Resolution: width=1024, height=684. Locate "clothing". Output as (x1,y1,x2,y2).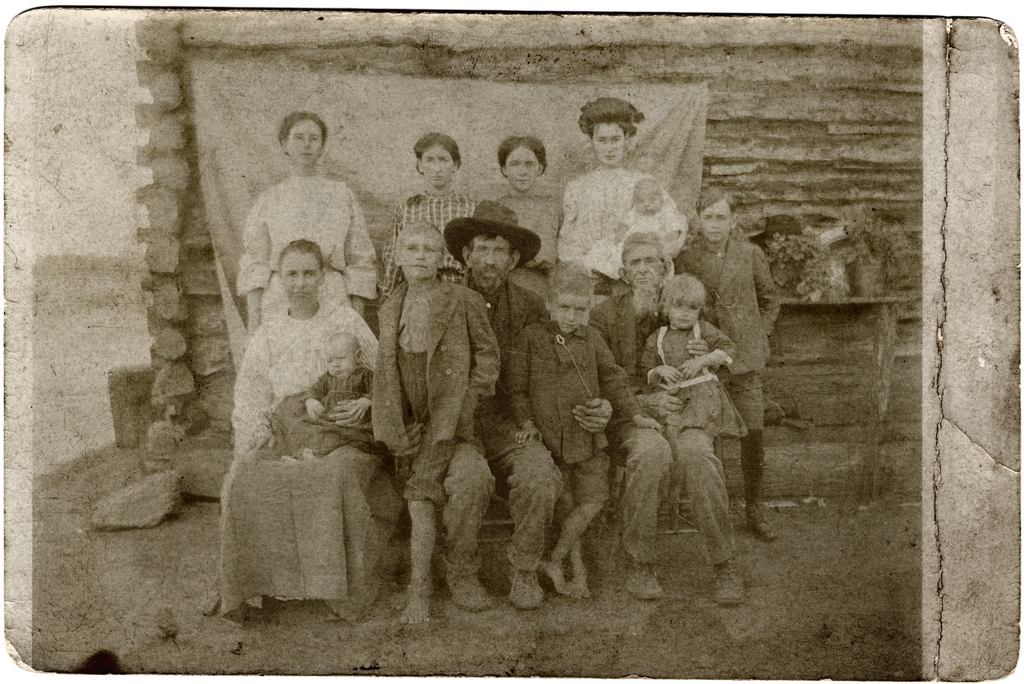
(638,326,753,444).
